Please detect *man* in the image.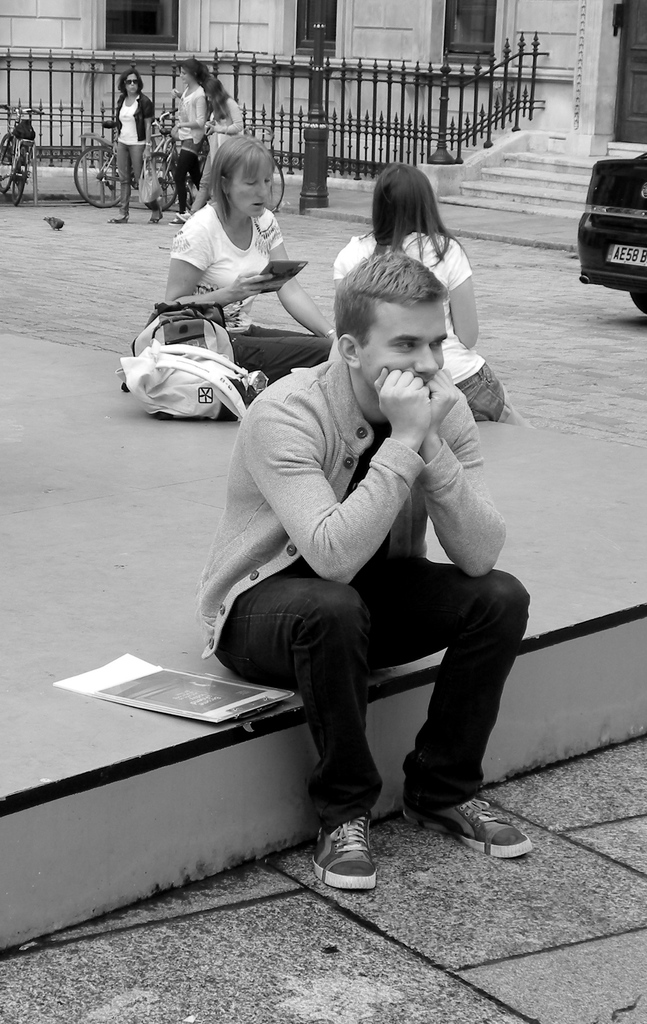
locate(185, 255, 534, 868).
